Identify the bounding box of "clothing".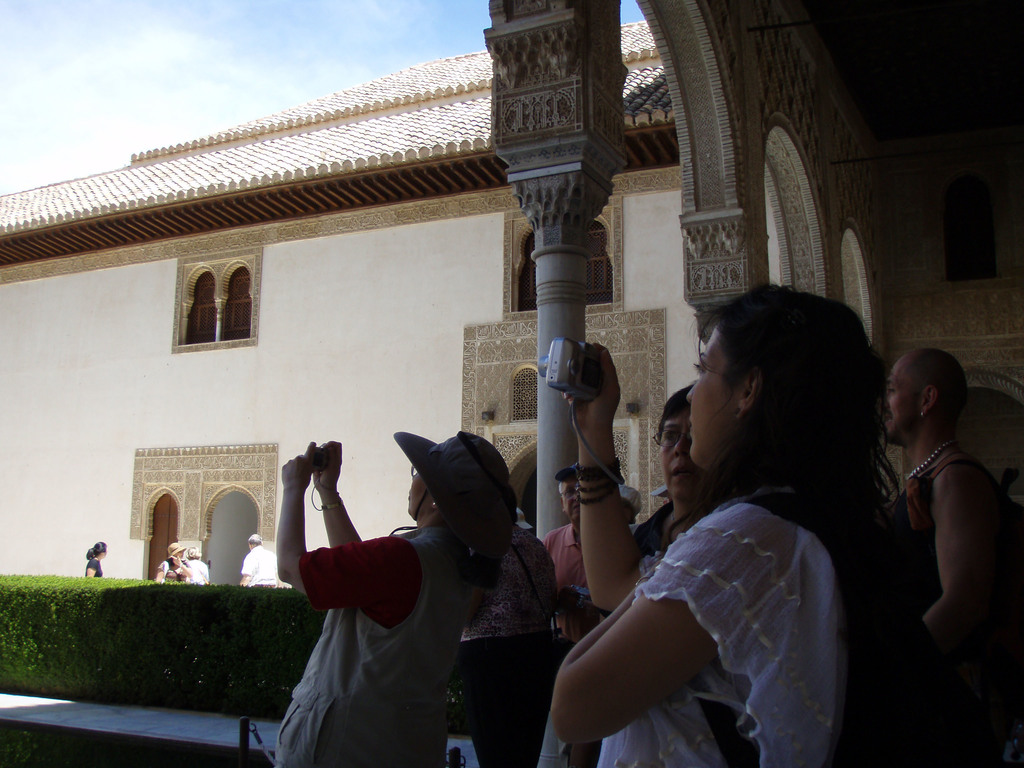
<region>84, 561, 102, 584</region>.
